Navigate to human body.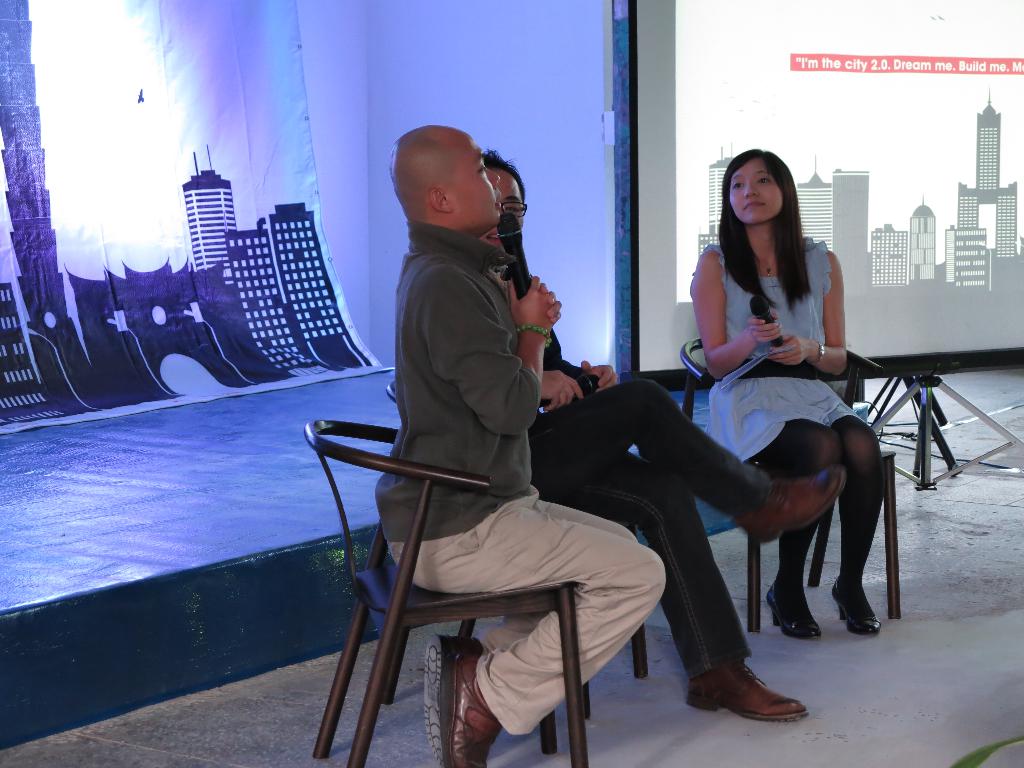
Navigation target: l=372, t=129, r=667, b=767.
